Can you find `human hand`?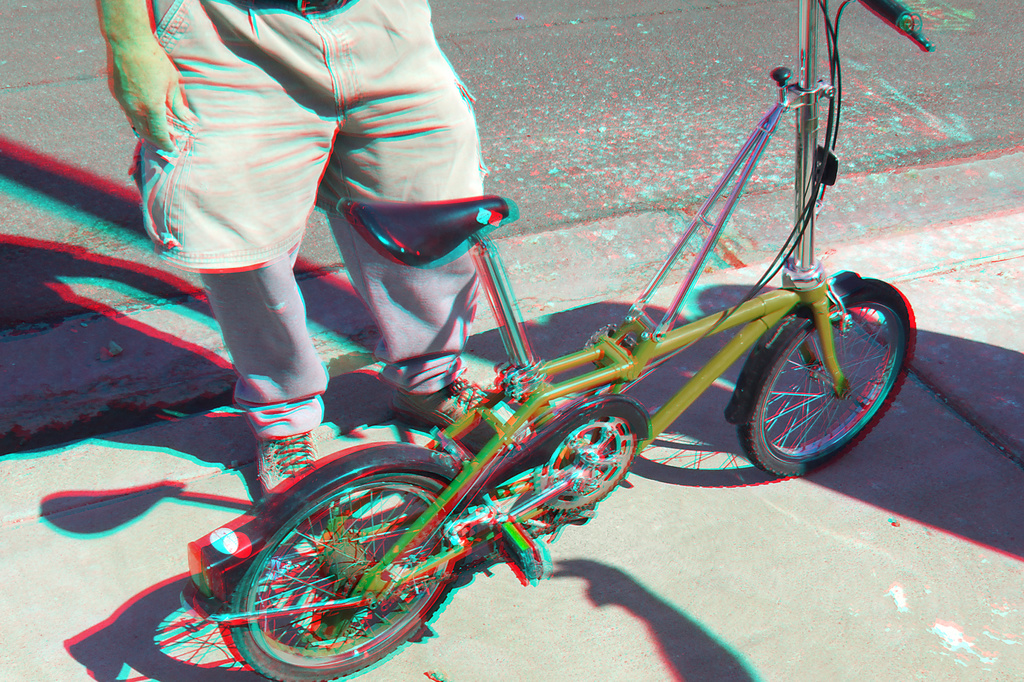
Yes, bounding box: bbox(91, 5, 193, 176).
